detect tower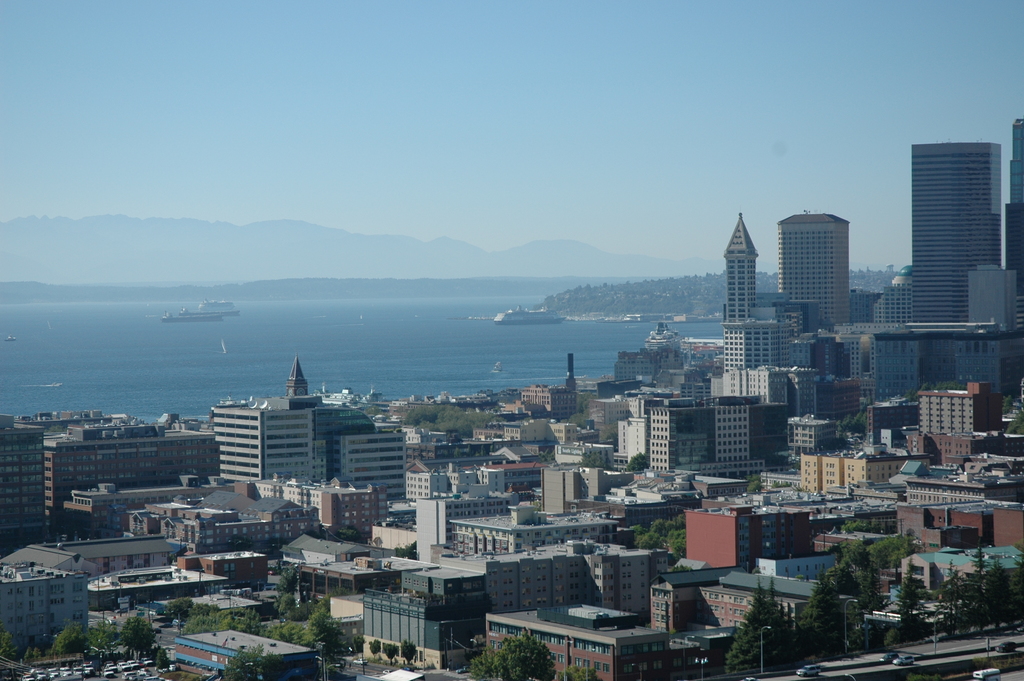
box=[780, 212, 848, 331]
